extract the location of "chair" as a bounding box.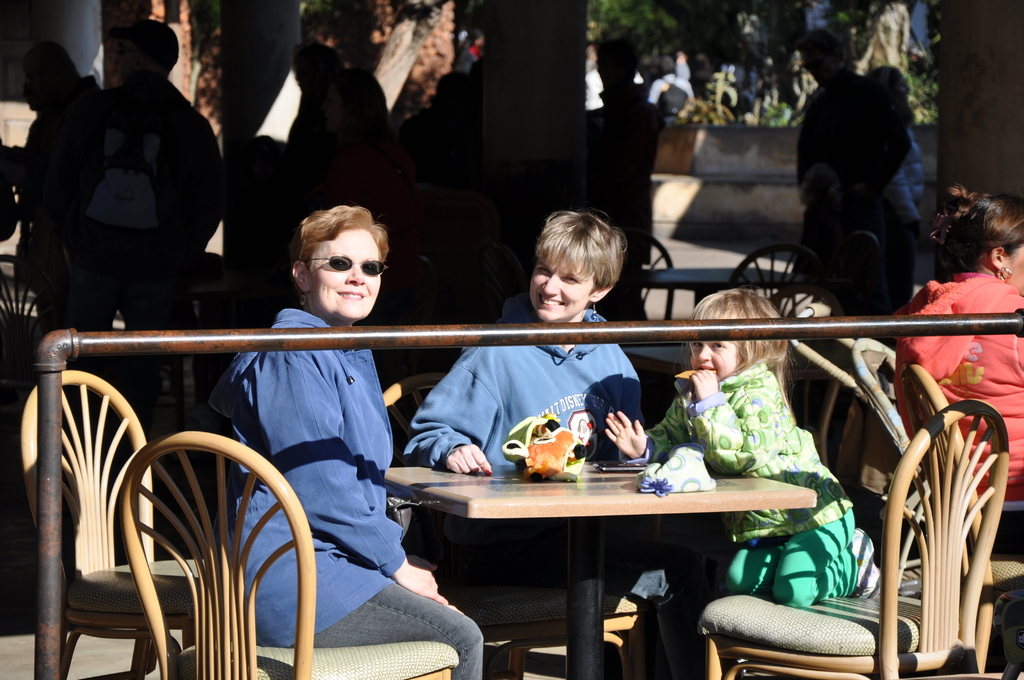
699:423:1023:679.
